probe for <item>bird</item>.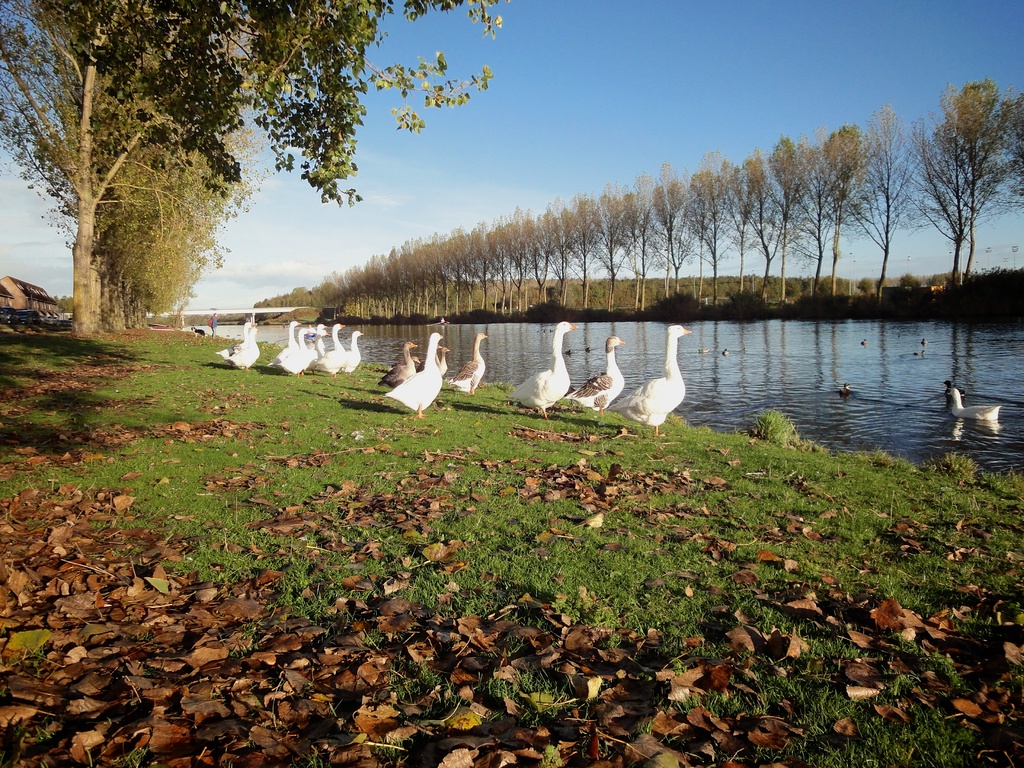
Probe result: x1=451 y1=331 x2=490 y2=401.
